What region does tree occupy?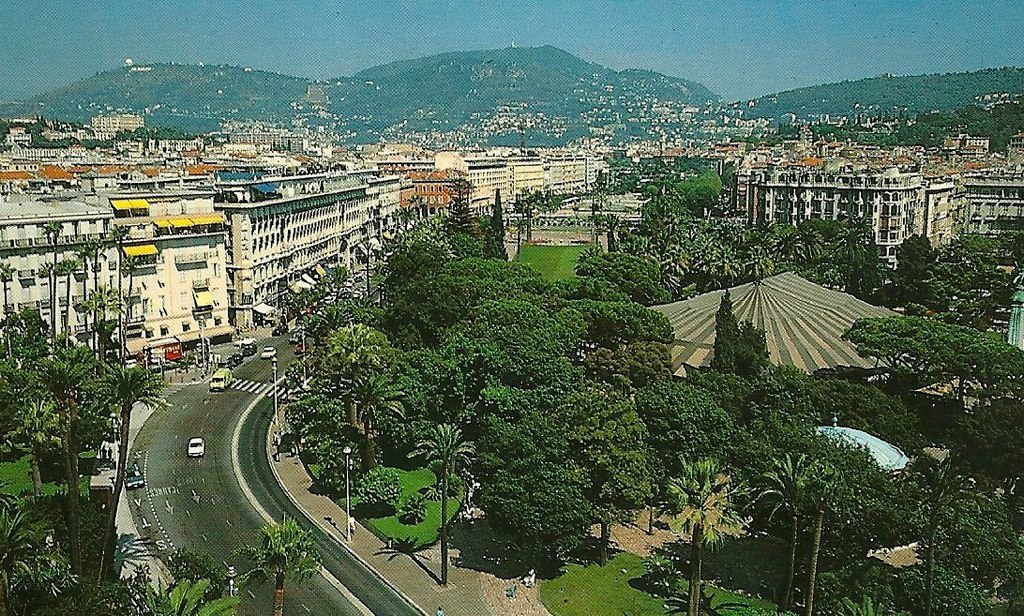
[x1=410, y1=349, x2=471, y2=437].
